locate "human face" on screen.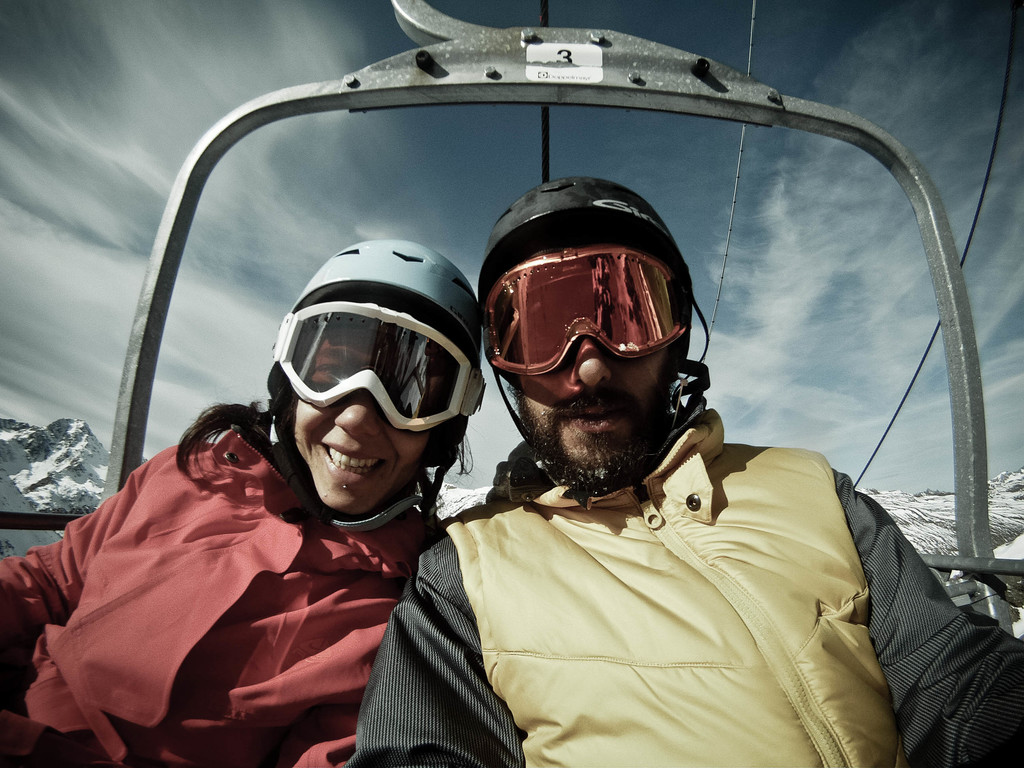
On screen at <box>291,331,445,520</box>.
